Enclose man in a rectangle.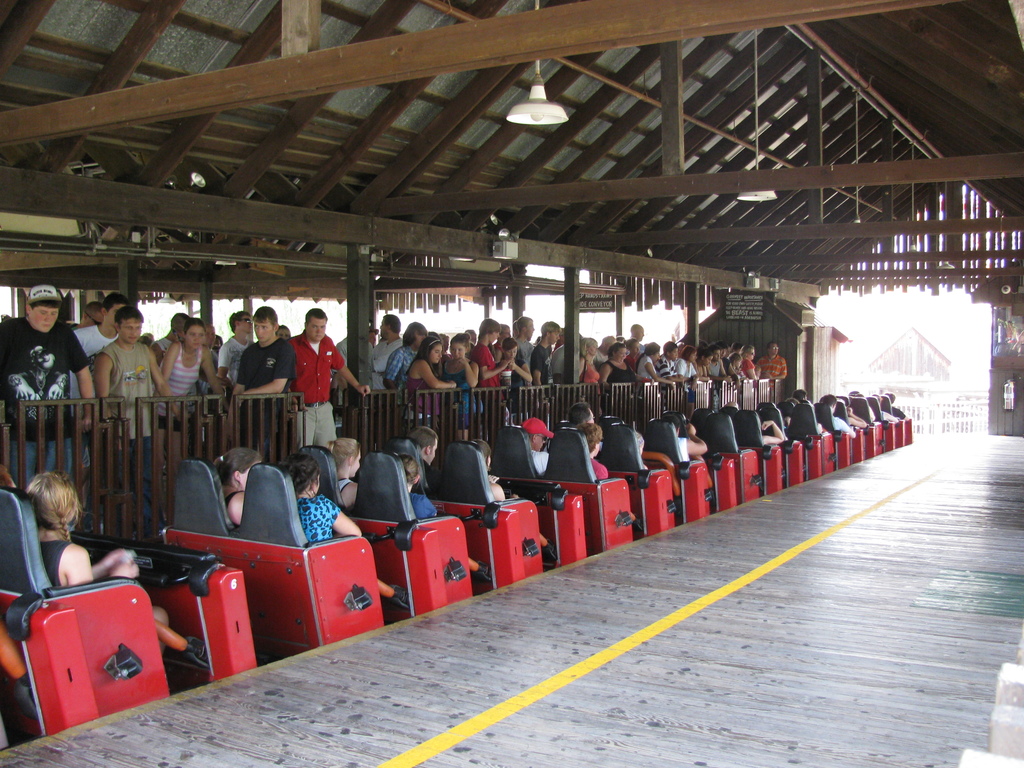
<region>673, 413, 708, 466</region>.
